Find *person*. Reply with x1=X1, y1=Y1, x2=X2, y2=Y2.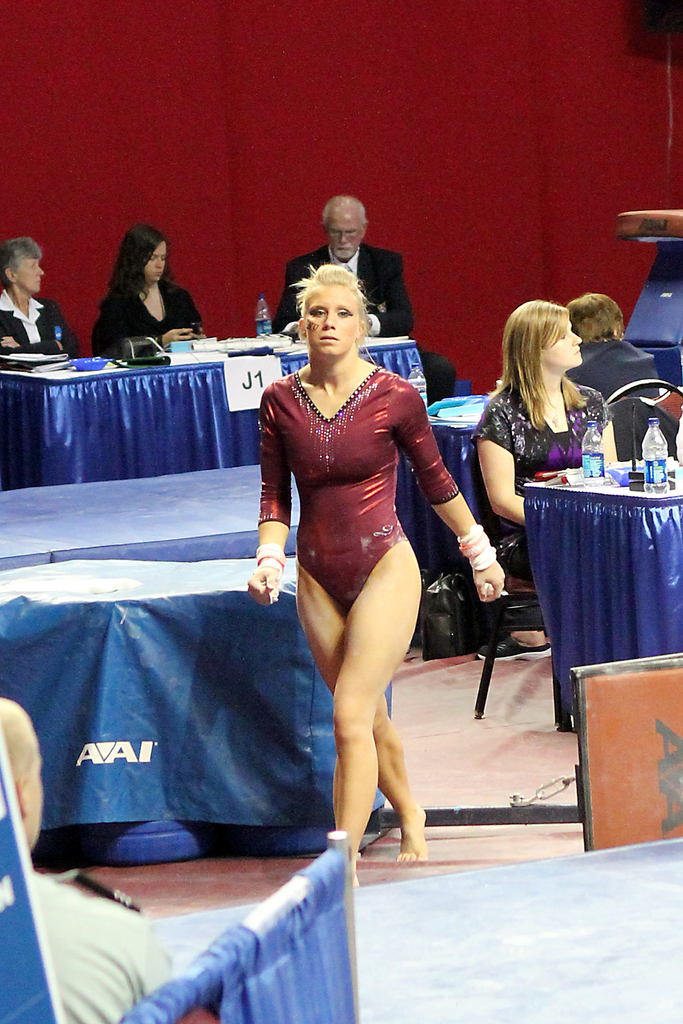
x1=98, y1=220, x2=189, y2=348.
